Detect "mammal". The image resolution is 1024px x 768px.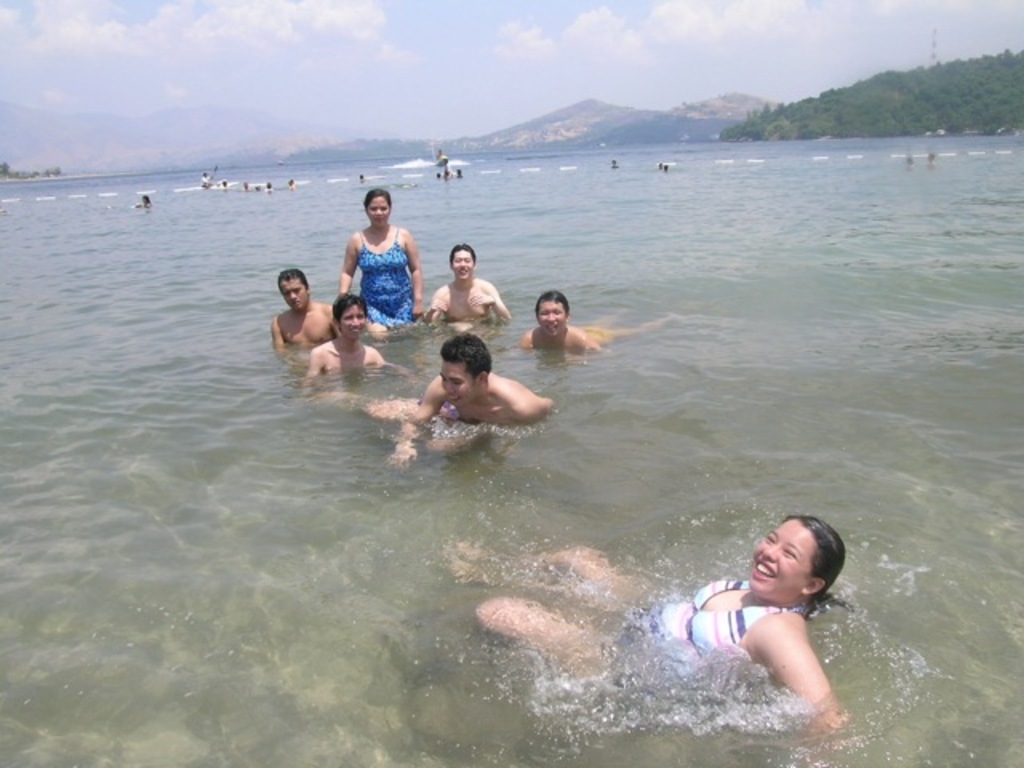
(237, 178, 251, 190).
